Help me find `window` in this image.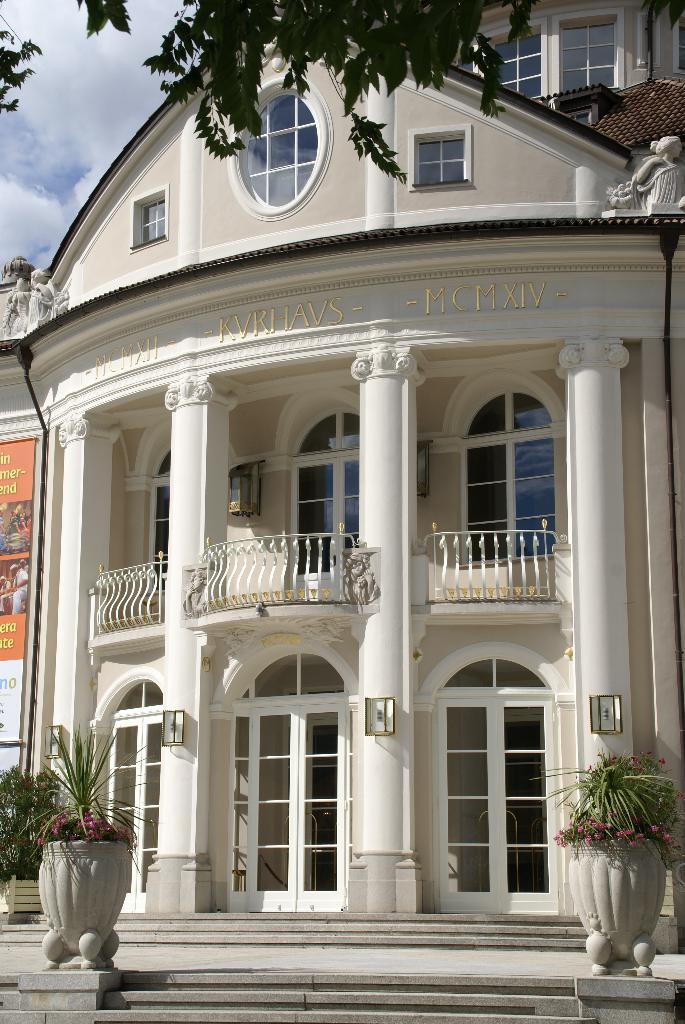
Found it: [107, 682, 143, 724].
